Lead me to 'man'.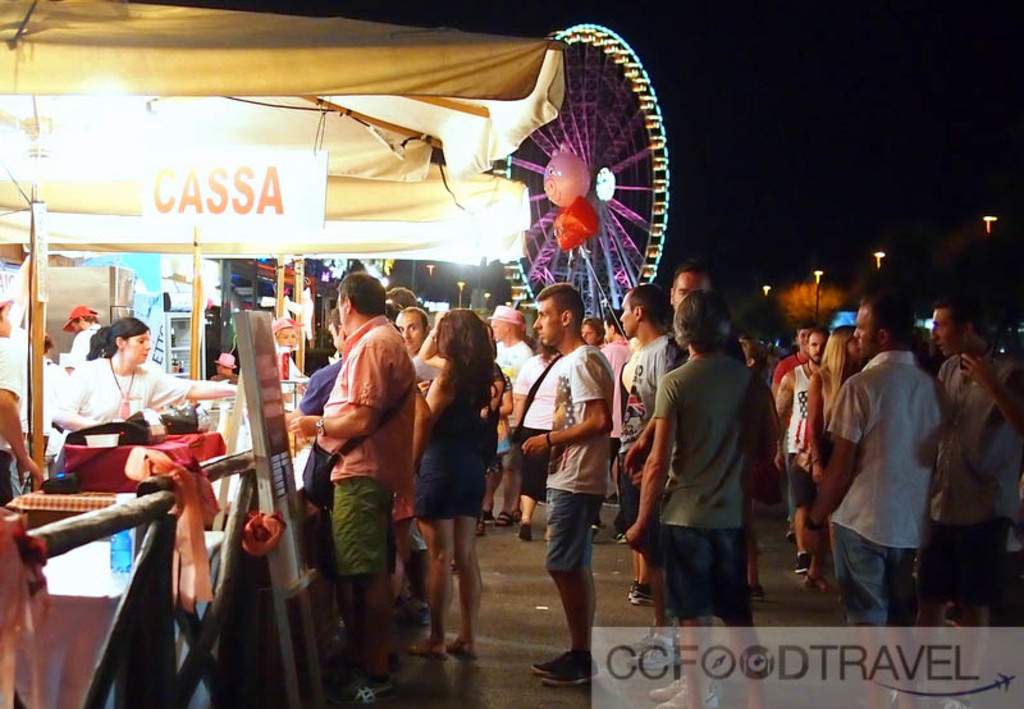
Lead to (left=576, top=320, right=603, bottom=352).
